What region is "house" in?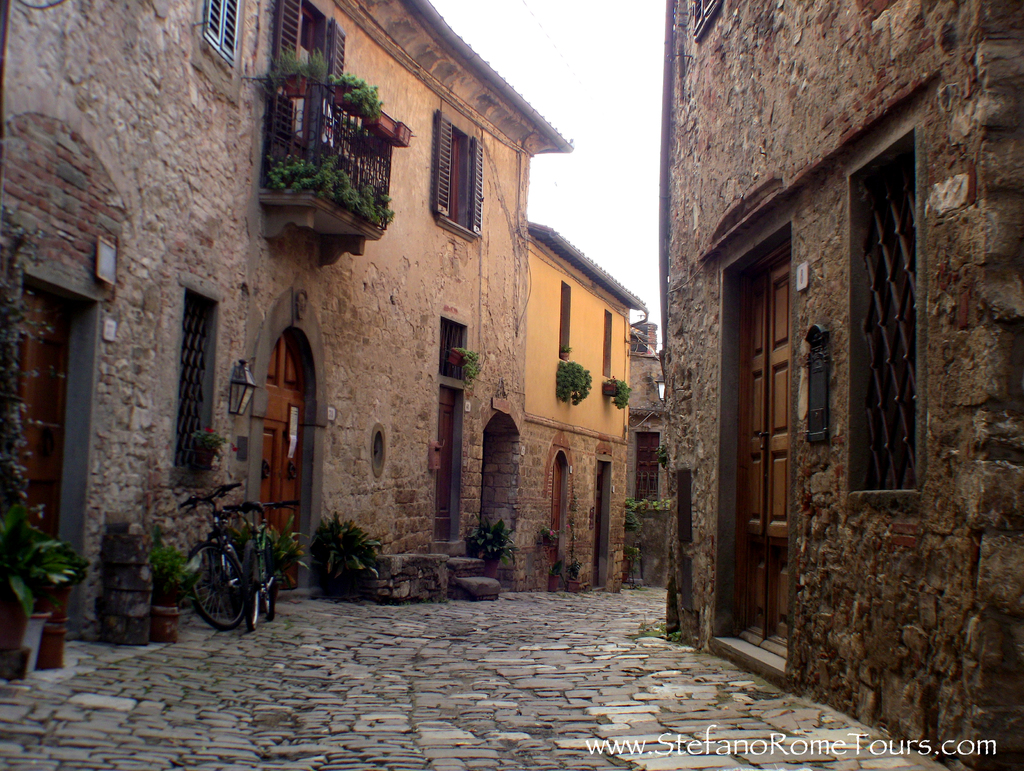
0 0 580 635.
